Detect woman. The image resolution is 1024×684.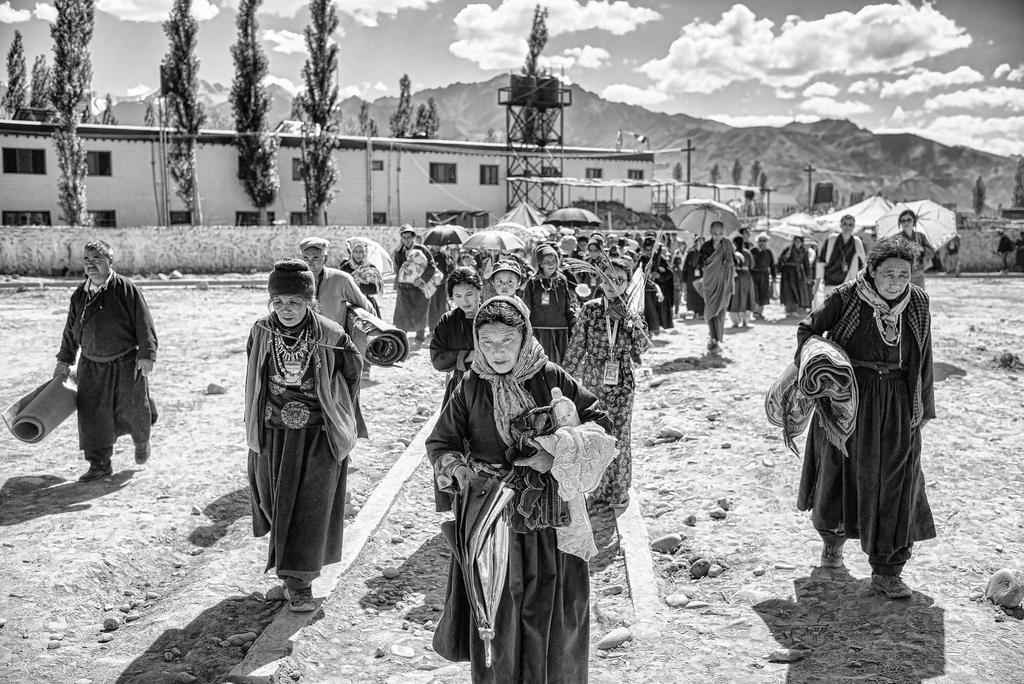
BBox(237, 257, 373, 614).
